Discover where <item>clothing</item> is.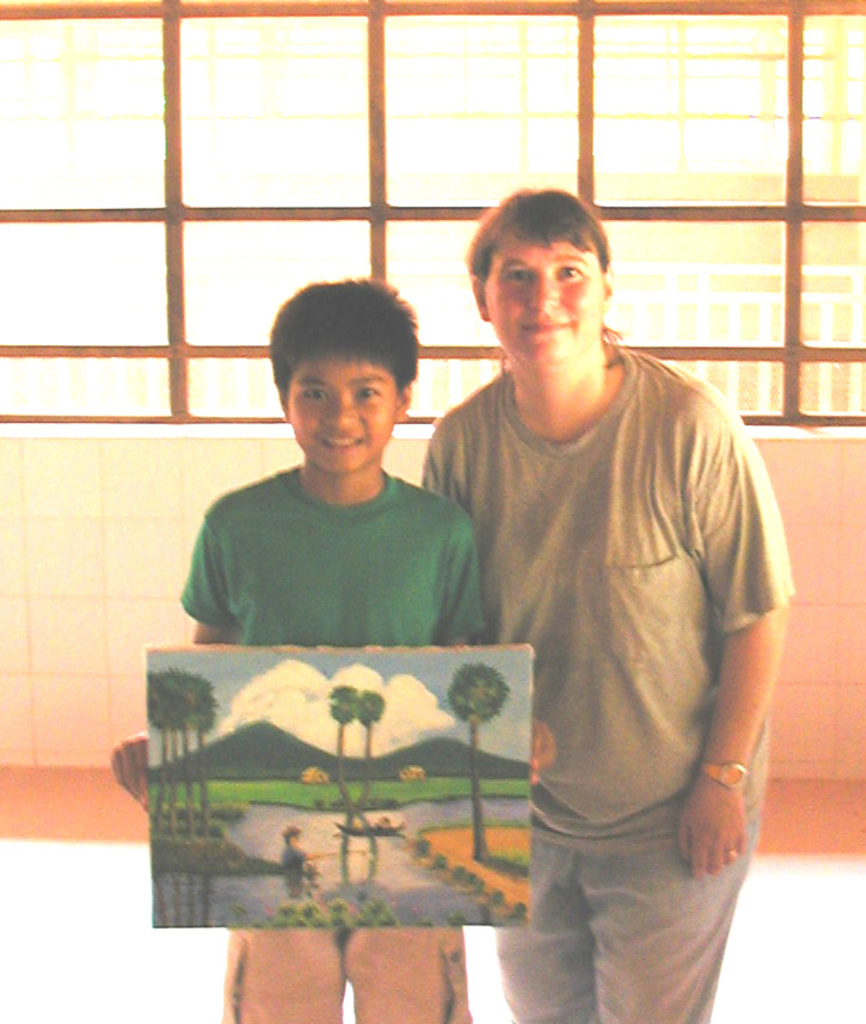
Discovered at 280, 839, 307, 896.
